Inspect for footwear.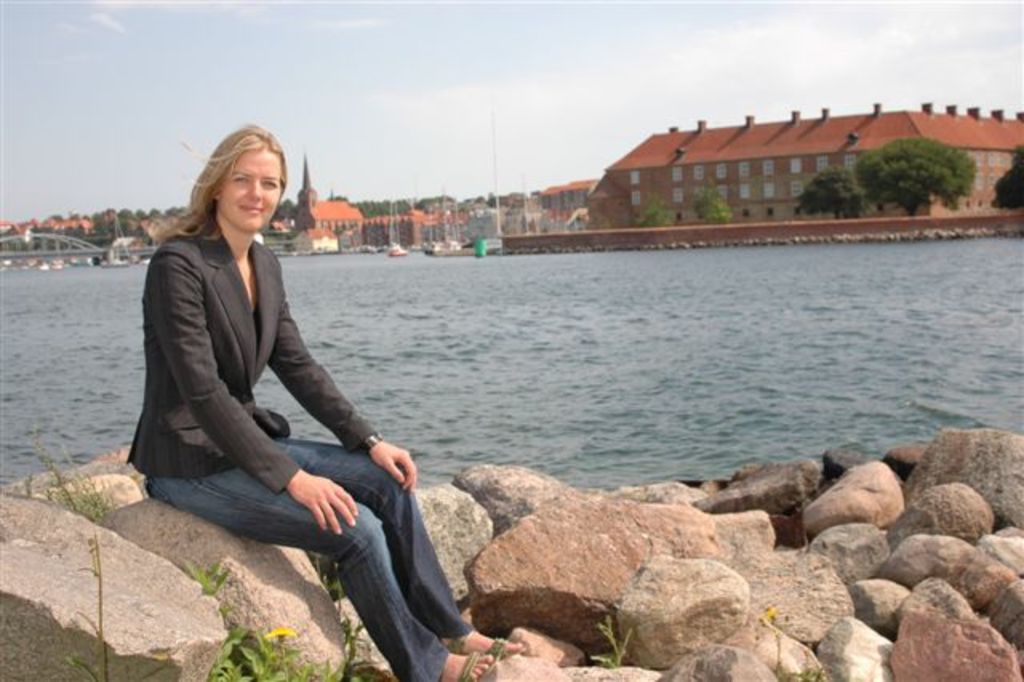
Inspection: box(416, 648, 494, 680).
